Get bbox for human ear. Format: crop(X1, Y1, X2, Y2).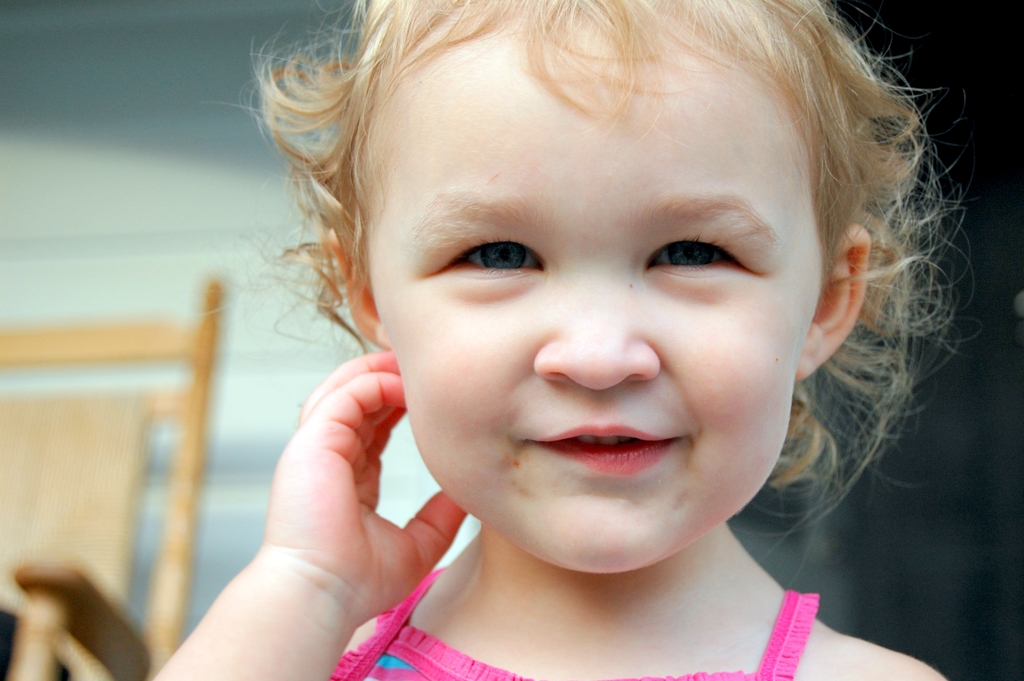
crop(794, 226, 871, 379).
